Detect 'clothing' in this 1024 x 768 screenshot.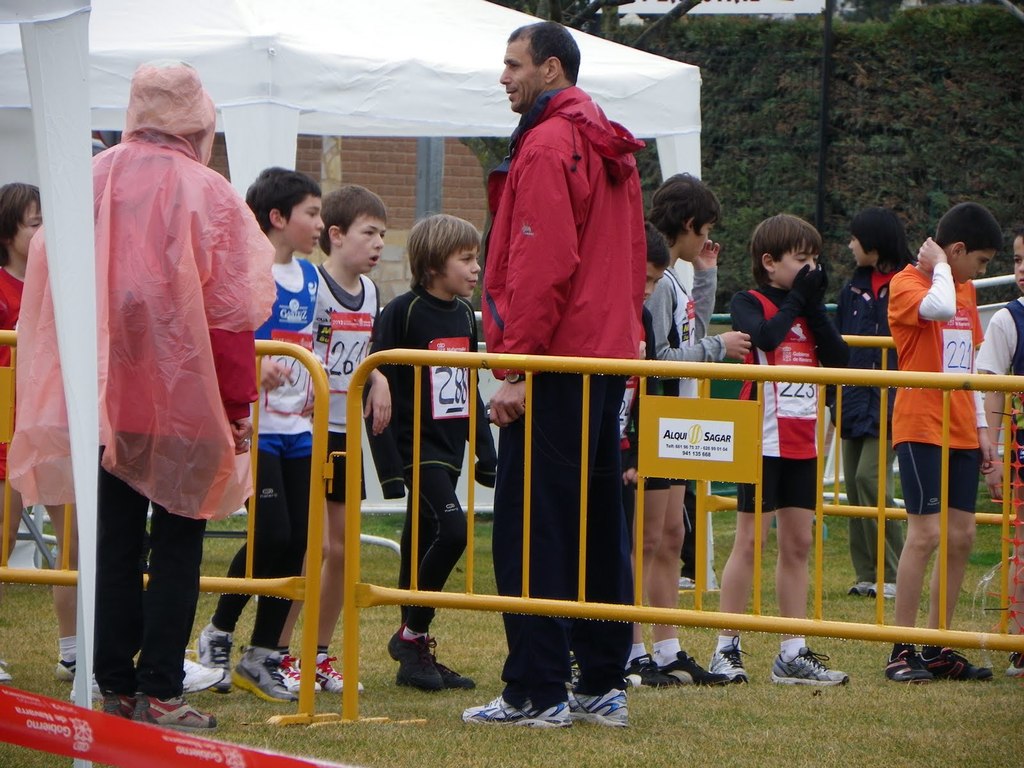
Detection: l=0, t=261, r=38, b=569.
